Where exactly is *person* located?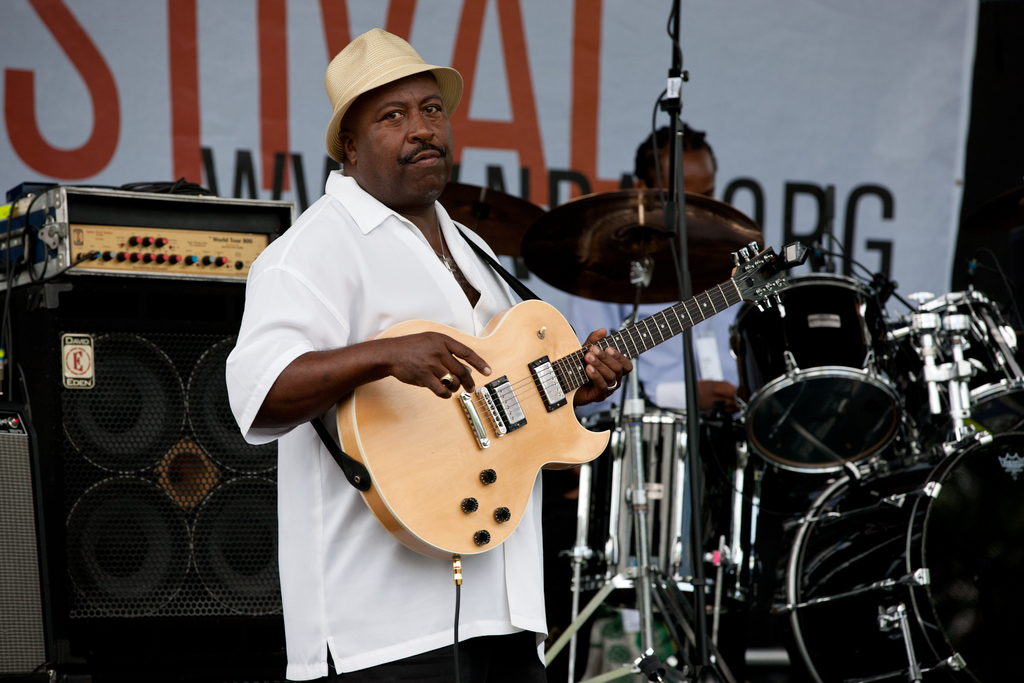
Its bounding box is locate(221, 26, 634, 682).
